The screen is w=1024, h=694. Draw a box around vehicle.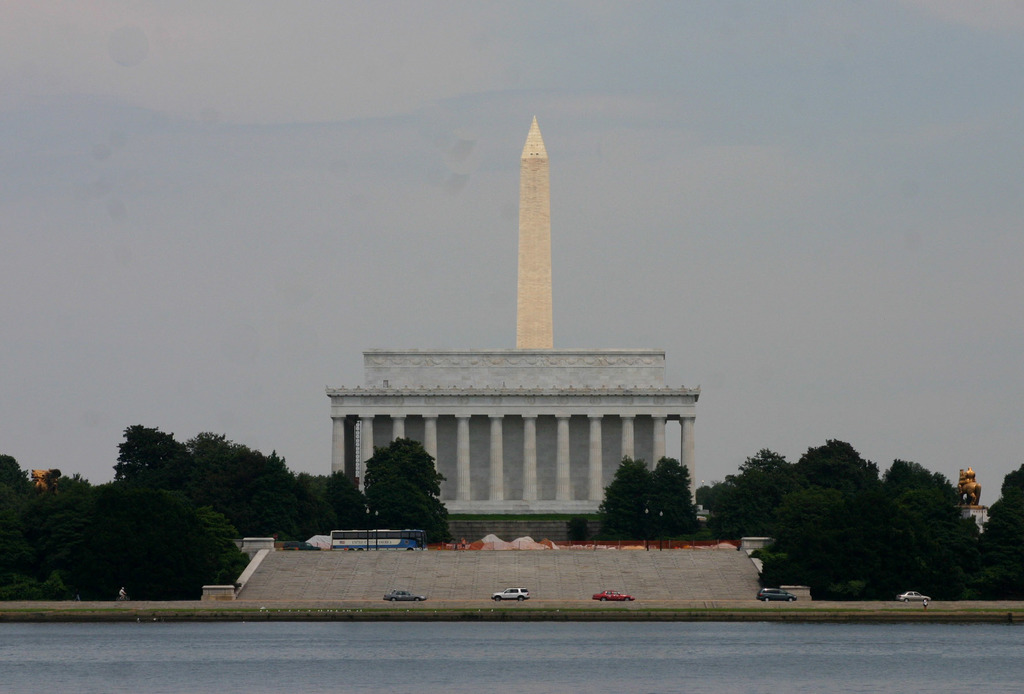
384 590 430 605.
